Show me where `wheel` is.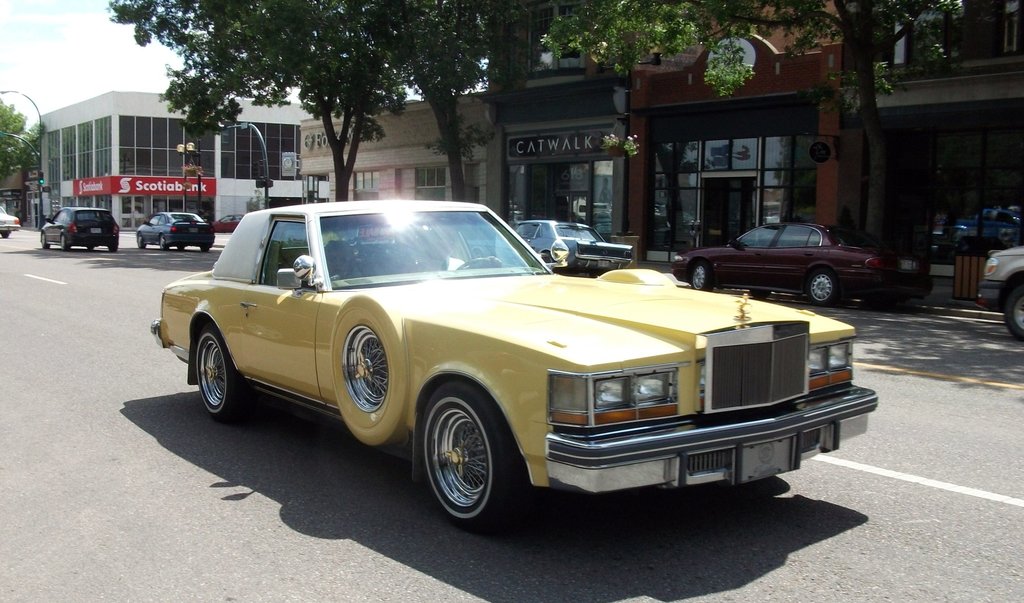
`wheel` is at (135,233,147,248).
